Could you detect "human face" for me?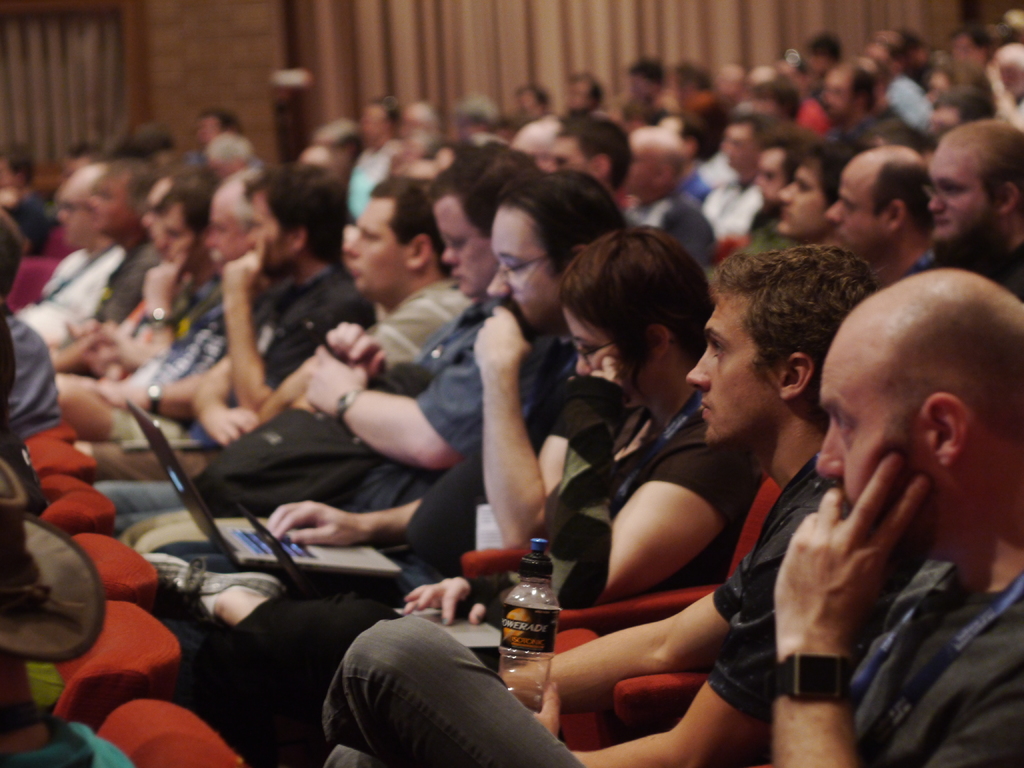
Detection result: (x1=83, y1=171, x2=134, y2=234).
